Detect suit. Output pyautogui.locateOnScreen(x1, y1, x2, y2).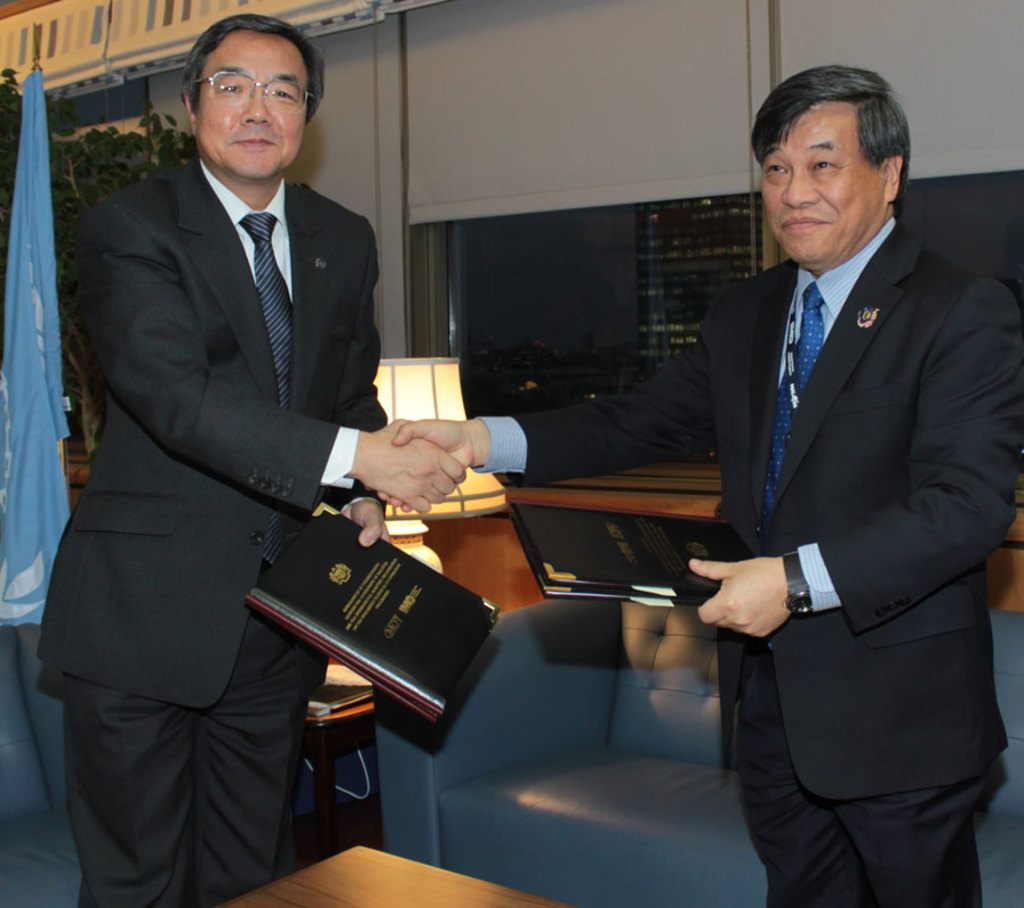
pyautogui.locateOnScreen(469, 214, 1023, 907).
